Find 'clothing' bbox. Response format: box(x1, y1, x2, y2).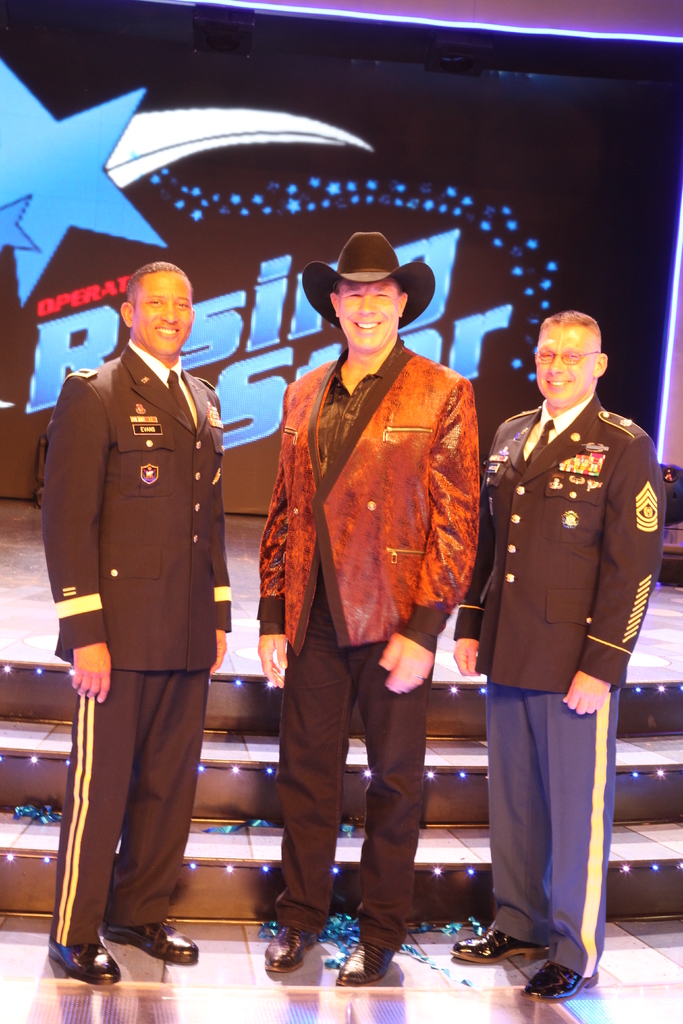
box(257, 333, 481, 954).
